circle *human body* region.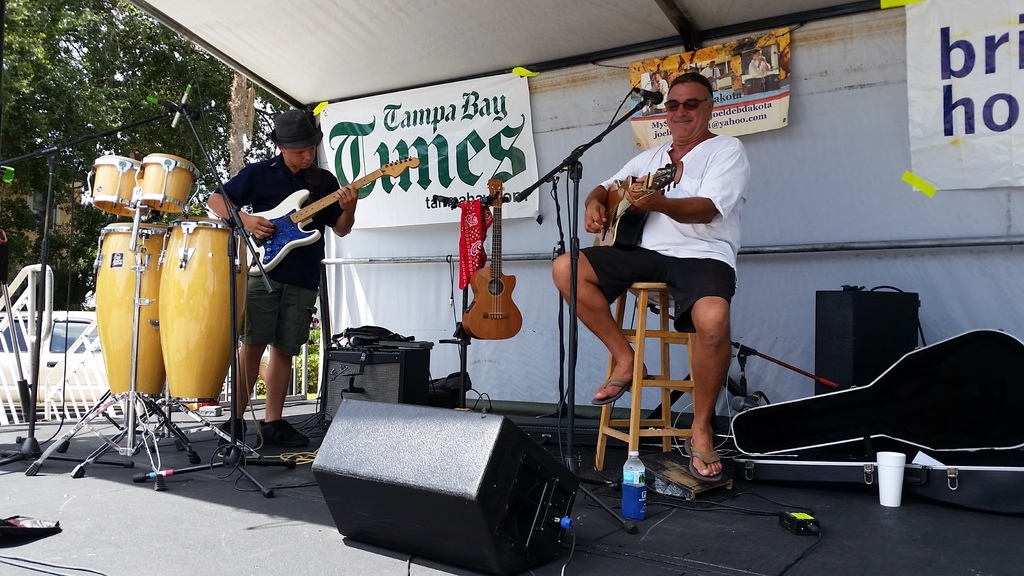
Region: 698,67,721,79.
